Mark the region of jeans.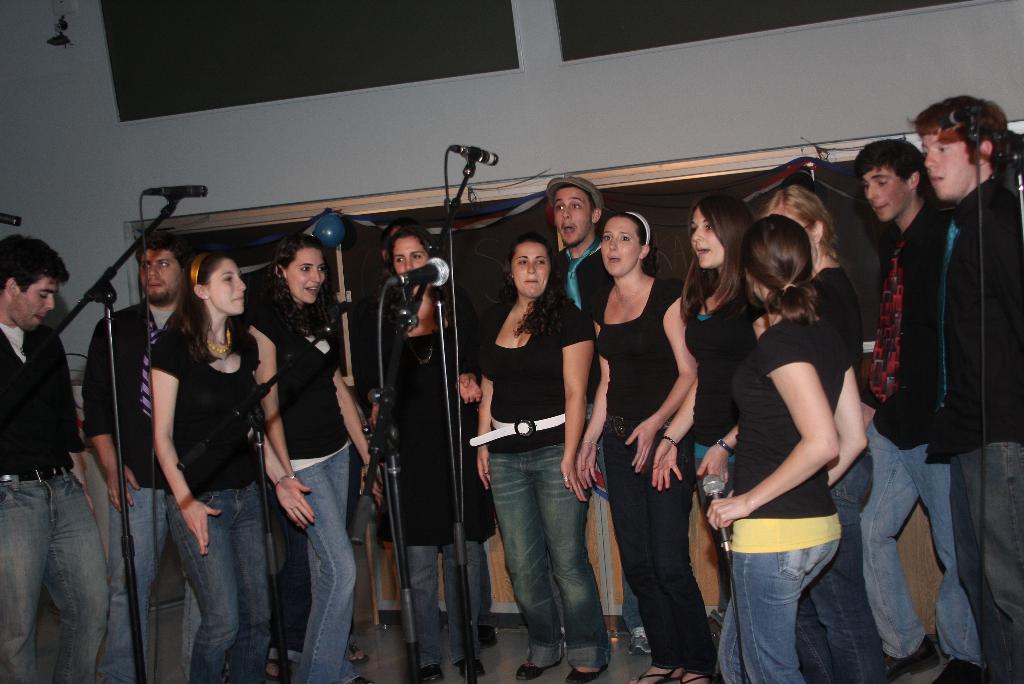
Region: 796, 450, 889, 681.
